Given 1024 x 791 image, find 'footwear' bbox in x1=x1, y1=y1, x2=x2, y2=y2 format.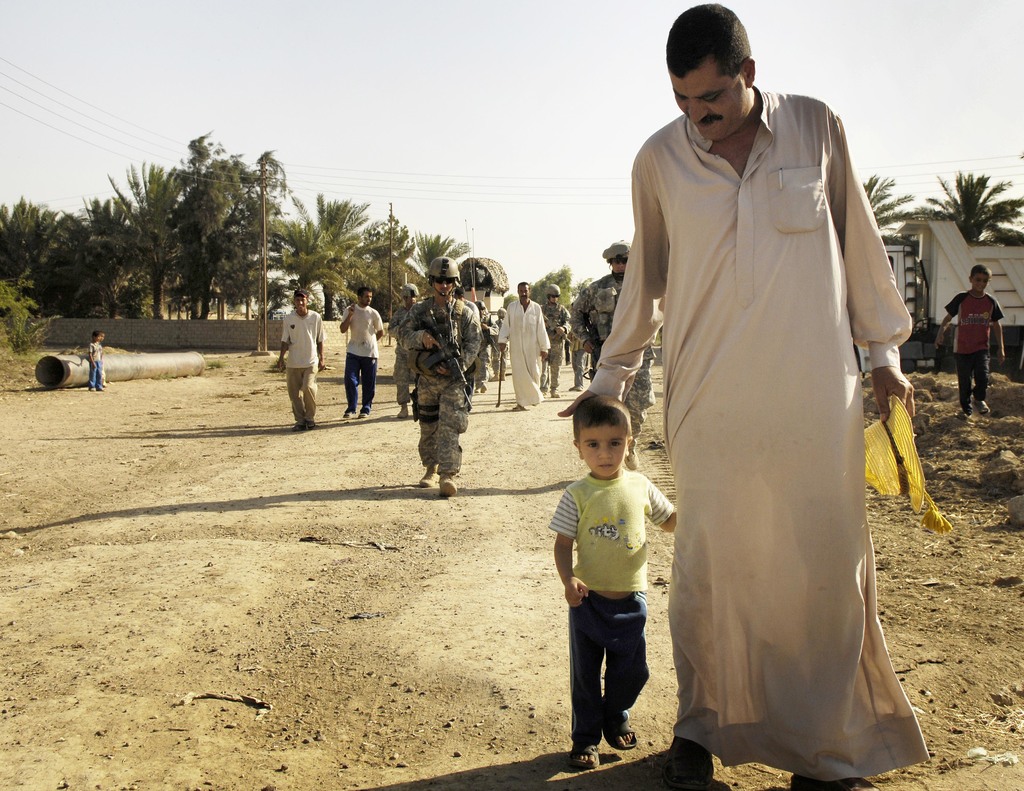
x1=342, y1=413, x2=353, y2=418.
